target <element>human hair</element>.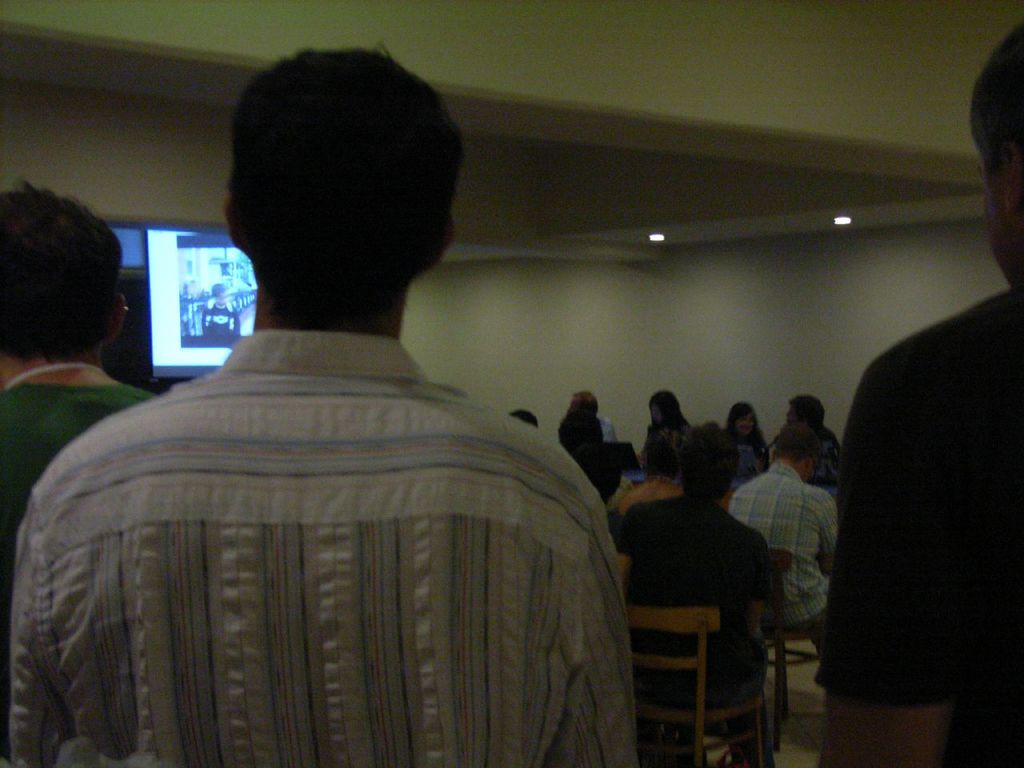
Target region: x1=726 y1=400 x2=766 y2=434.
